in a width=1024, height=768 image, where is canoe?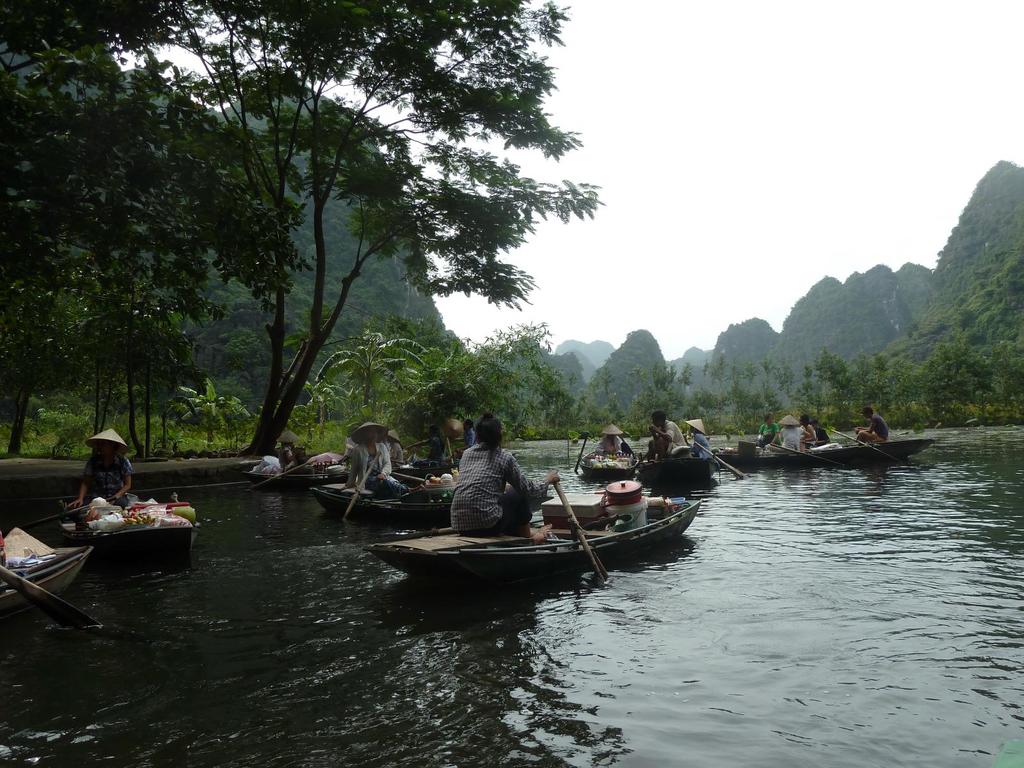
l=322, t=487, r=452, b=523.
